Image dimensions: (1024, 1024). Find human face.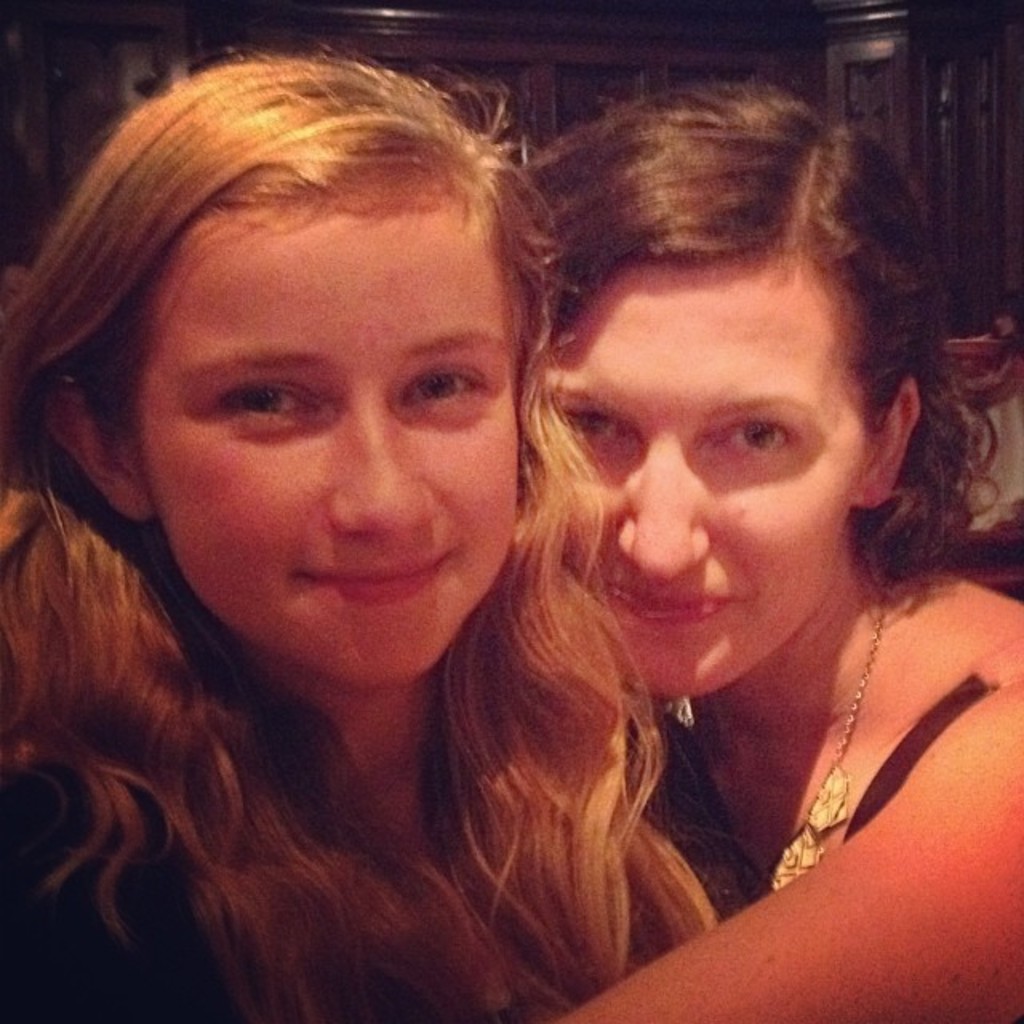
pyautogui.locateOnScreen(150, 187, 522, 691).
